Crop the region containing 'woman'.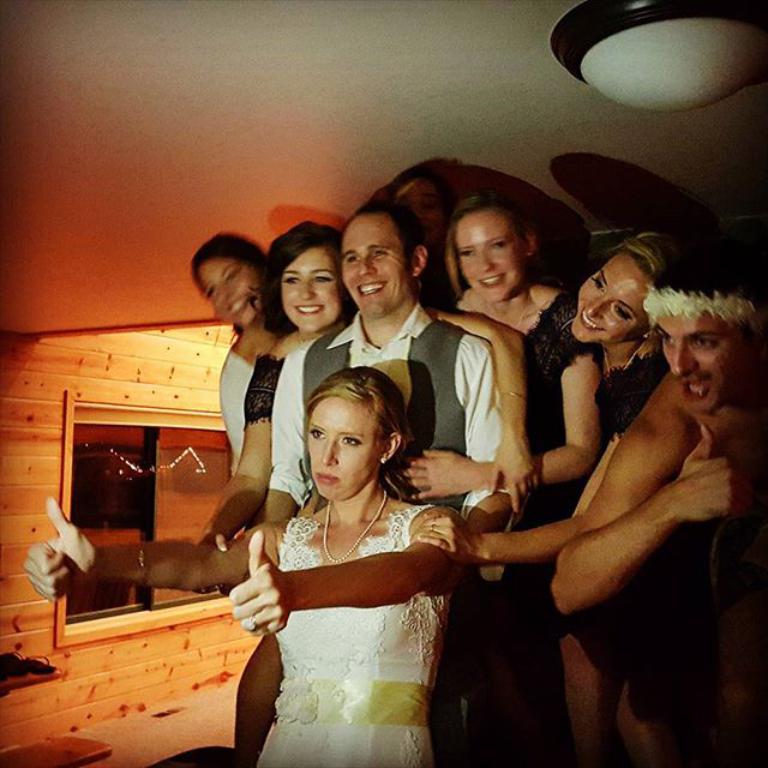
Crop region: <bbox>413, 232, 703, 767</bbox>.
